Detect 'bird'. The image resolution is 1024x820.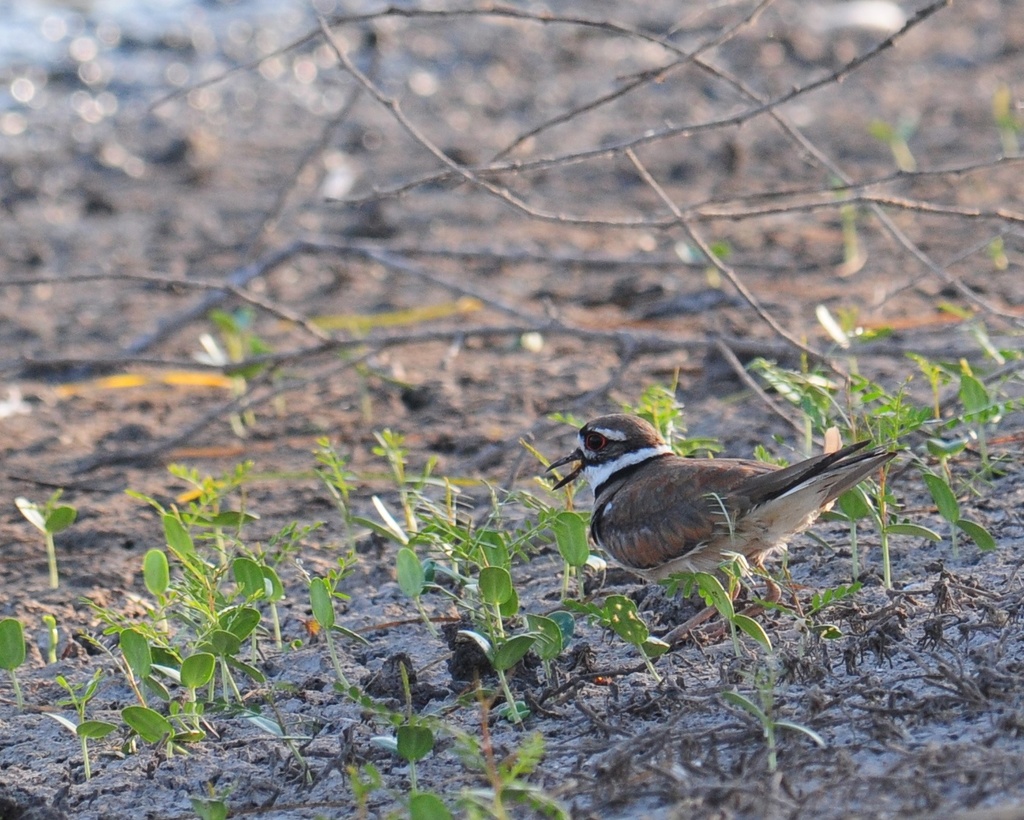
<bbox>547, 408, 901, 600</bbox>.
